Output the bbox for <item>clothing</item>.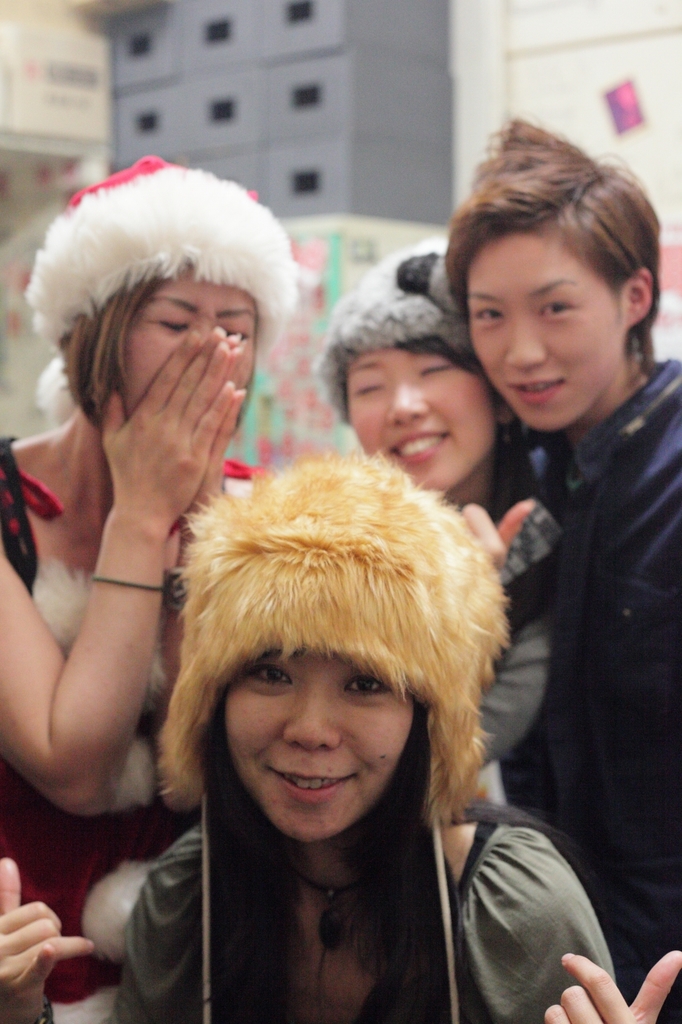
left=66, top=730, right=617, bottom=1022.
